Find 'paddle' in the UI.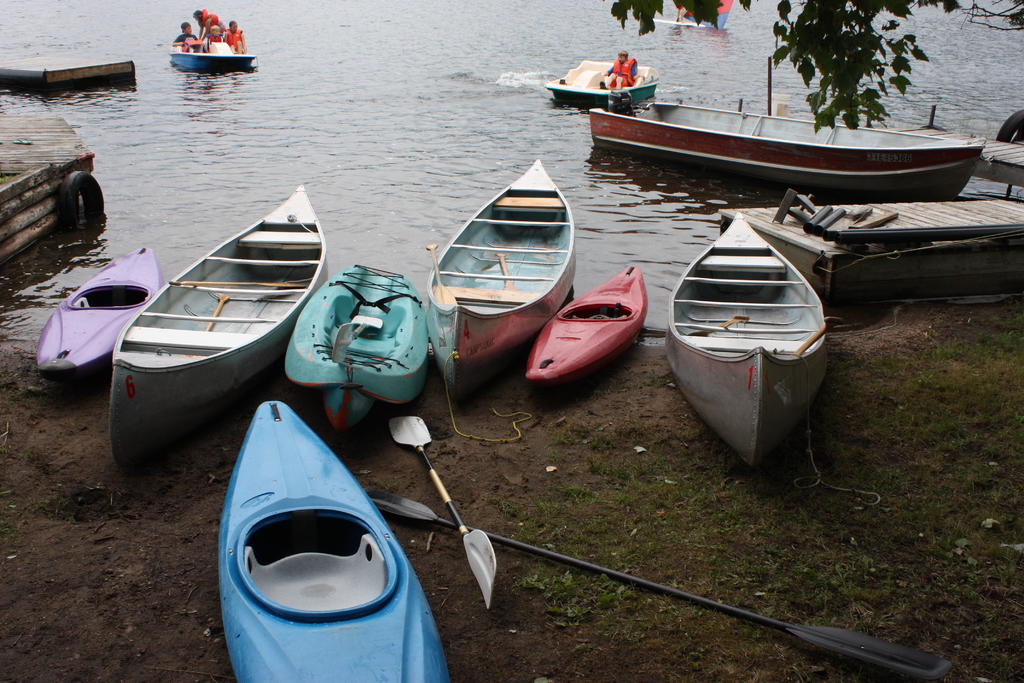
UI element at BBox(370, 487, 955, 682).
